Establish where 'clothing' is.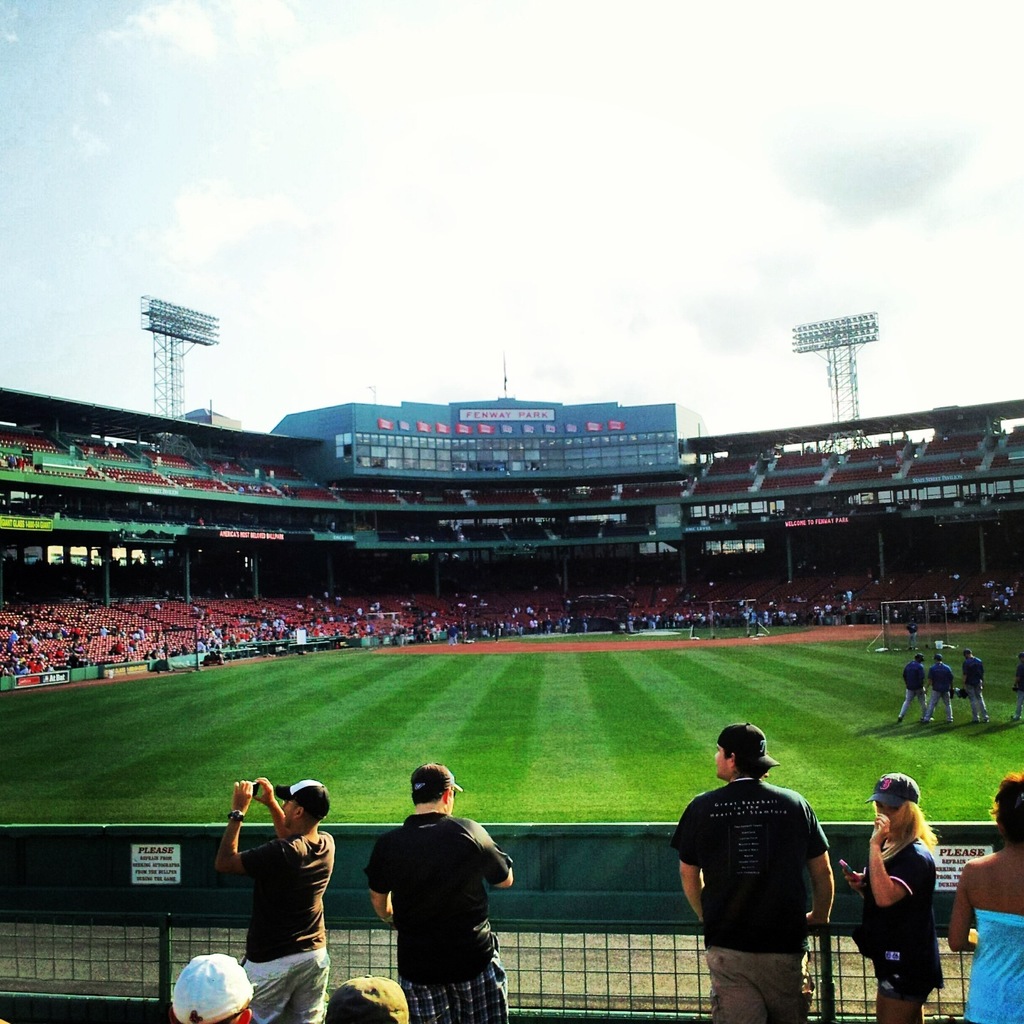
Established at locate(750, 606, 761, 637).
